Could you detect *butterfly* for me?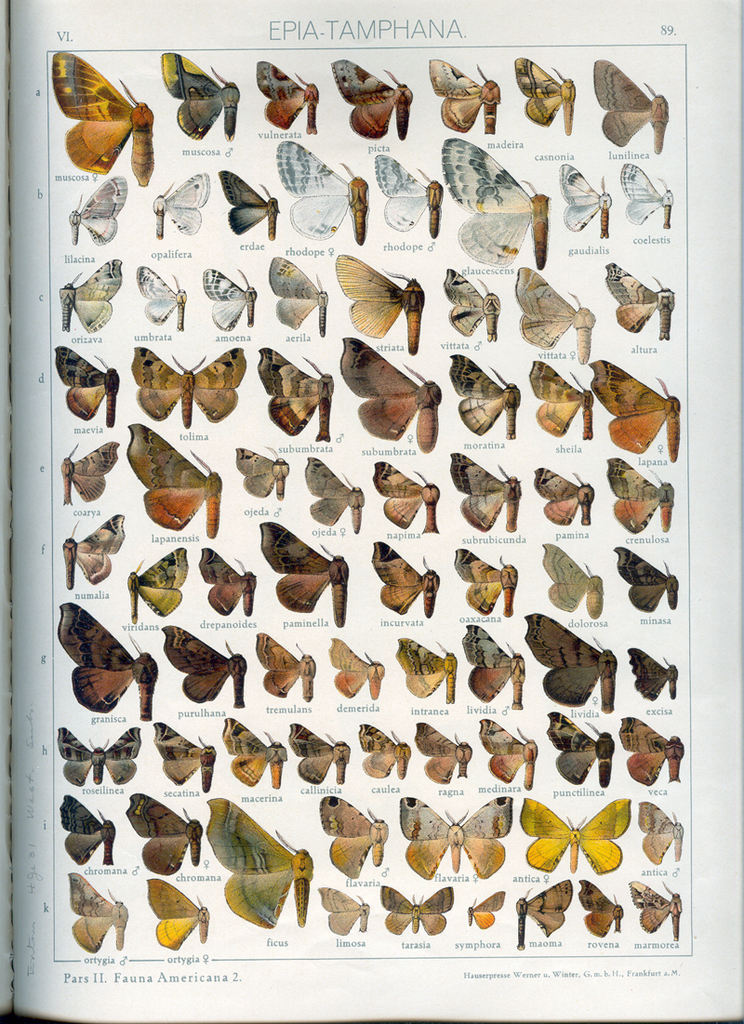
Detection result: 452 549 511 617.
